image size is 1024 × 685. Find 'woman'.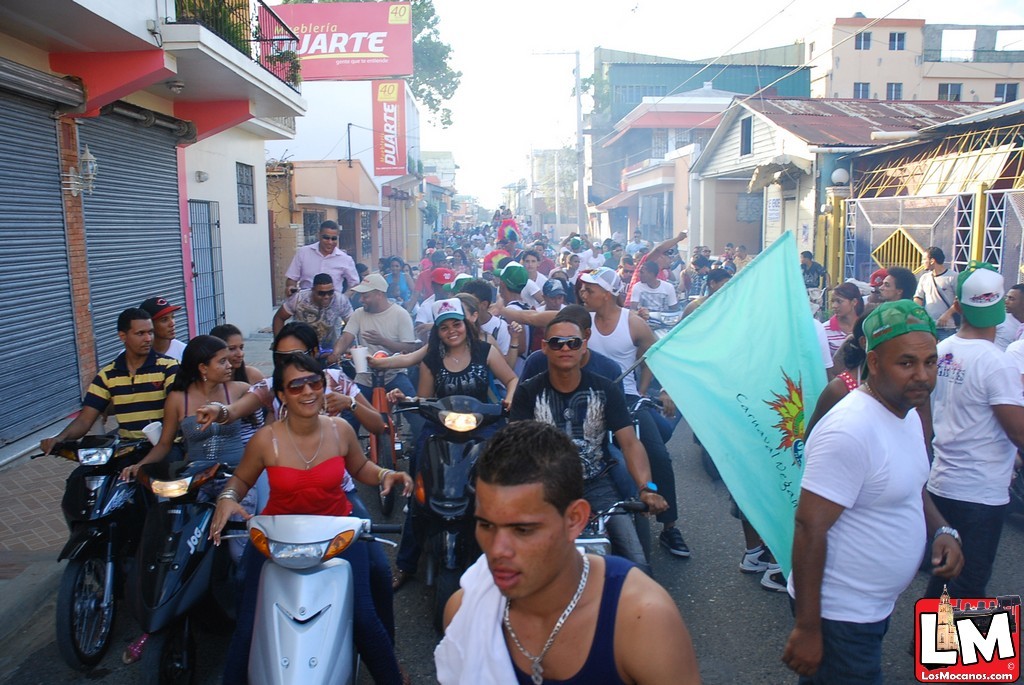
left=802, top=309, right=867, bottom=444.
